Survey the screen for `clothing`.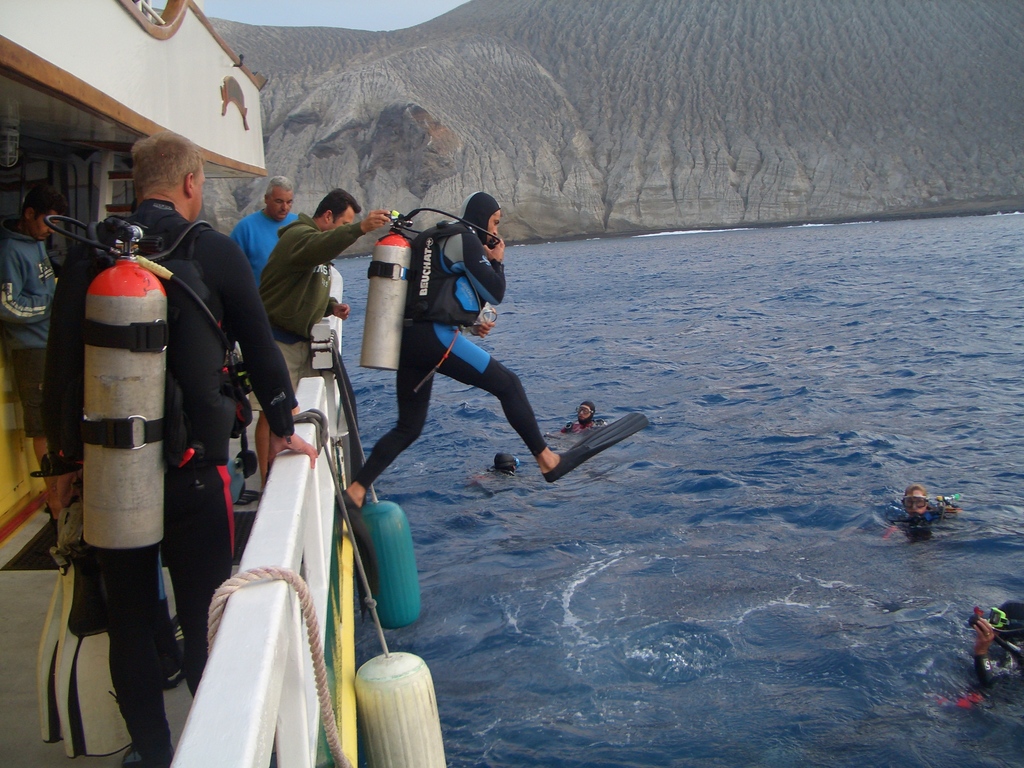
Survey found: (x1=969, y1=652, x2=996, y2=691).
